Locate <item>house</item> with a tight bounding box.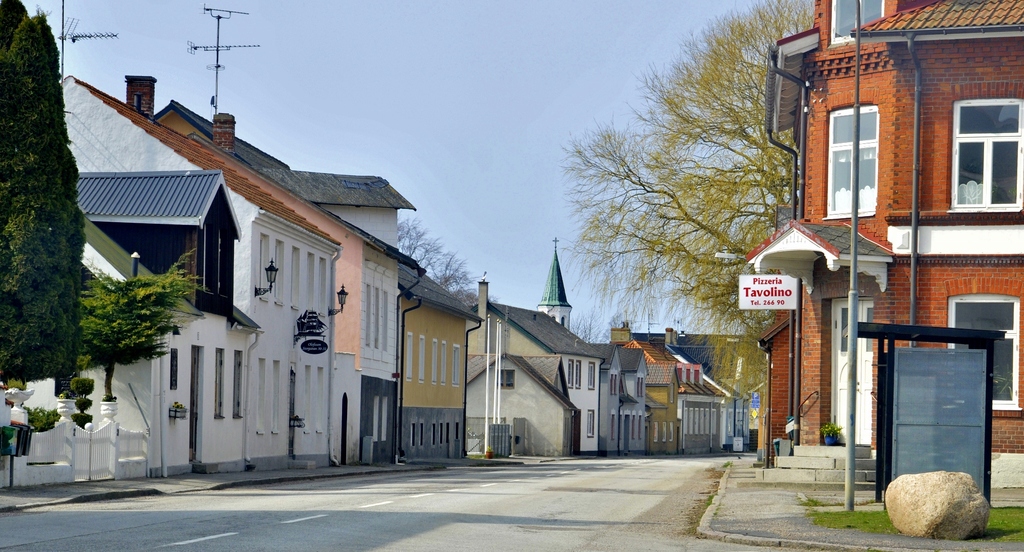
[664, 332, 756, 460].
